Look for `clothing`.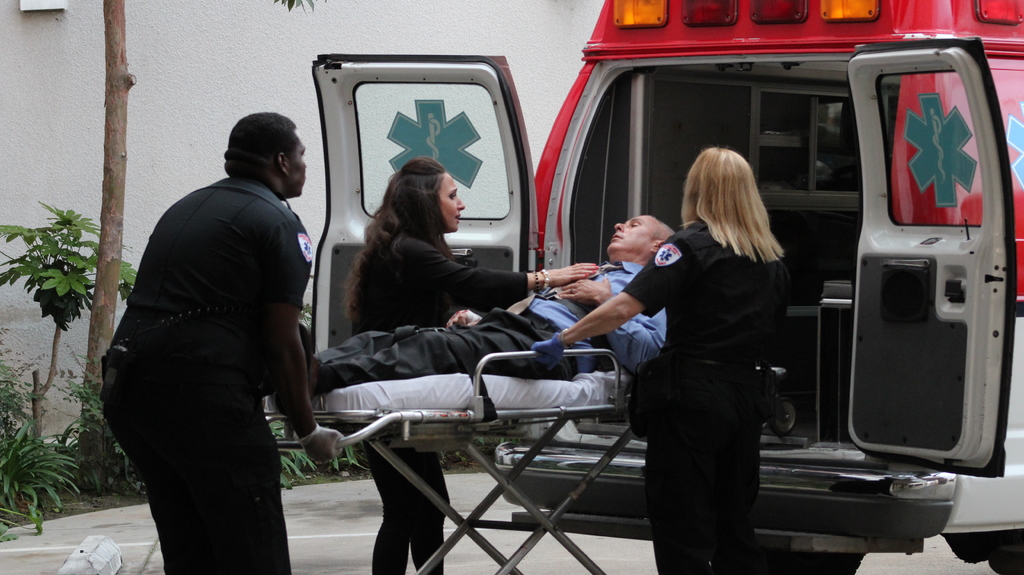
Found: Rect(328, 256, 668, 387).
